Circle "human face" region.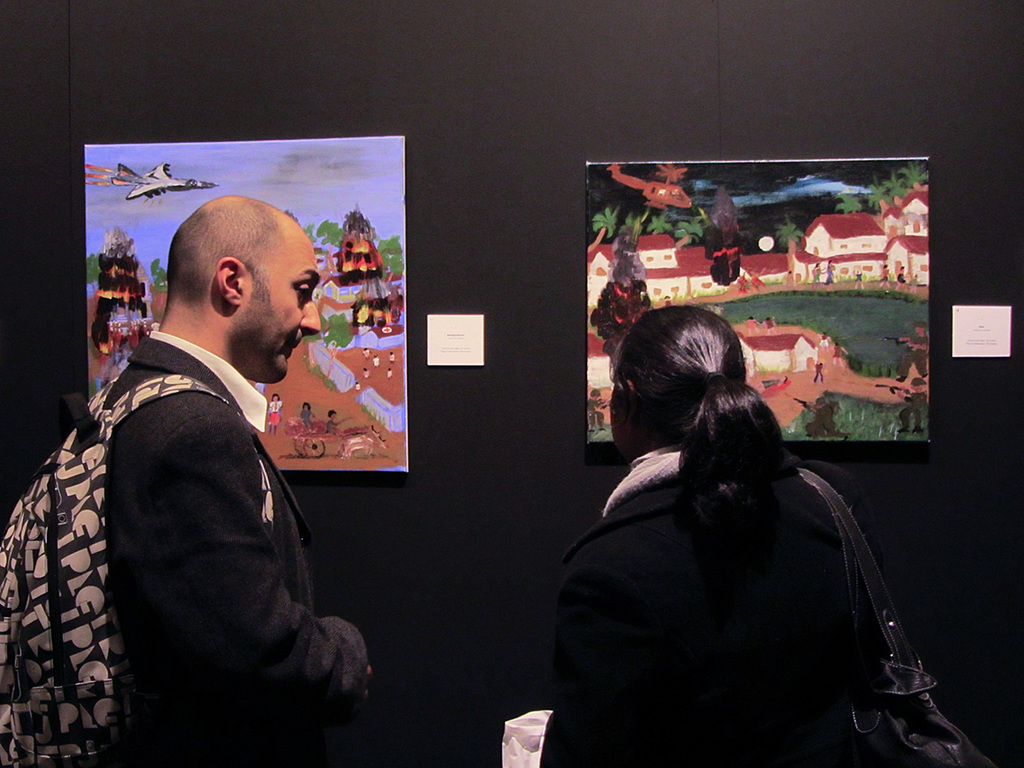
Region: region(608, 391, 630, 459).
